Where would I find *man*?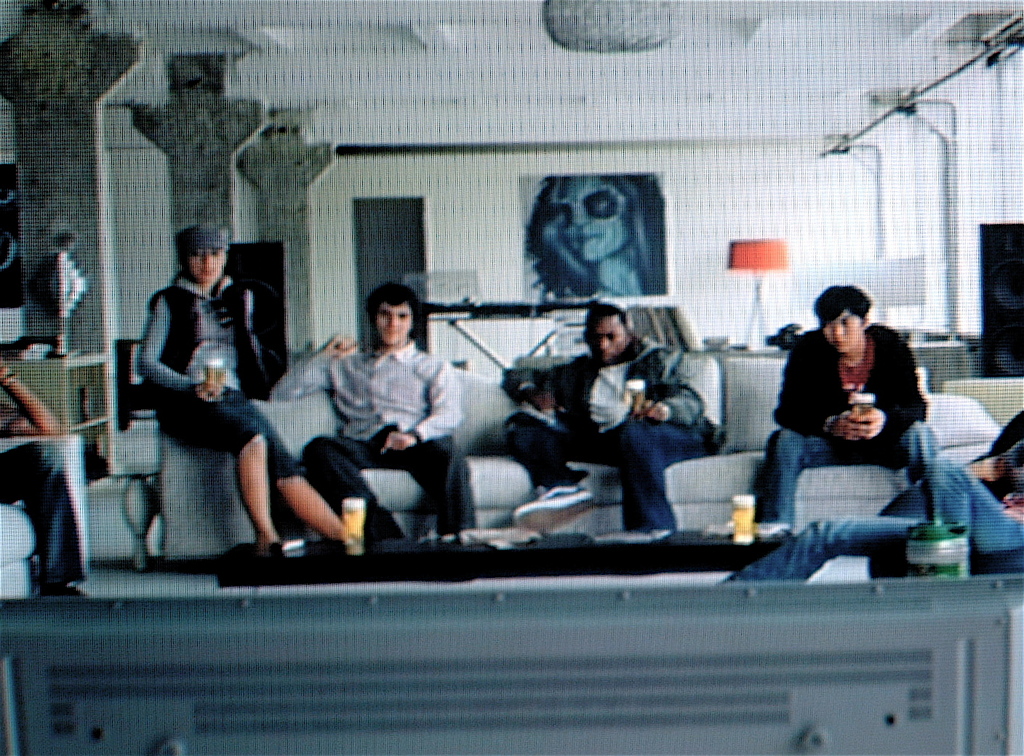
At box(460, 296, 705, 552).
